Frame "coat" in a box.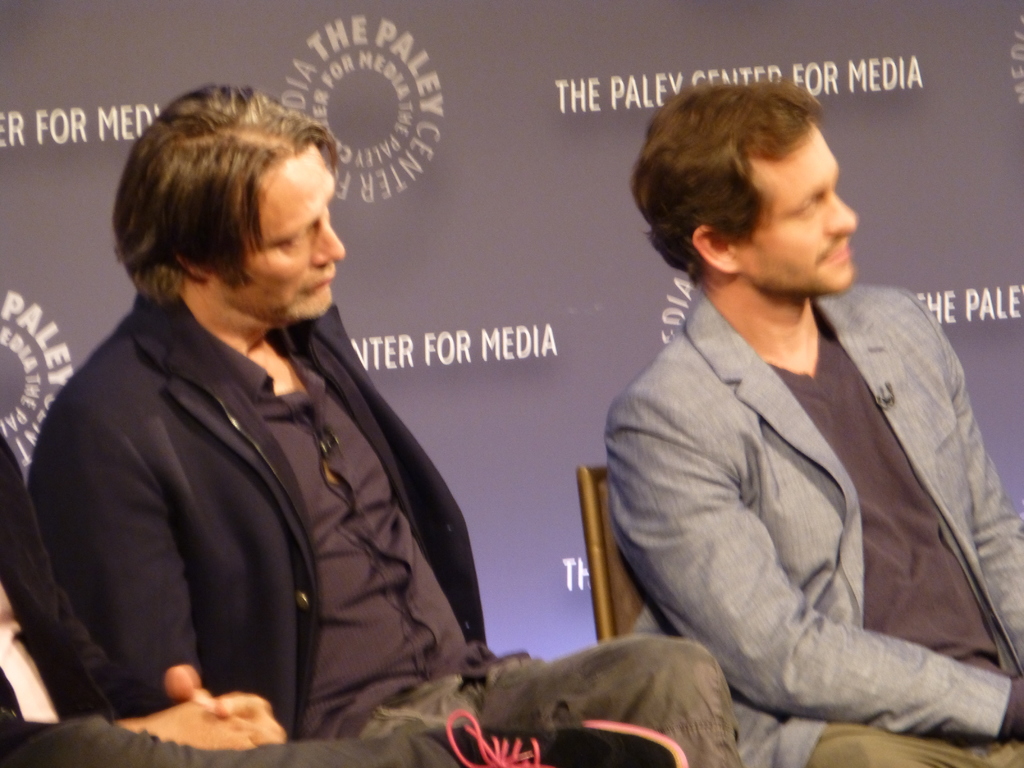
box=[605, 282, 1023, 767].
